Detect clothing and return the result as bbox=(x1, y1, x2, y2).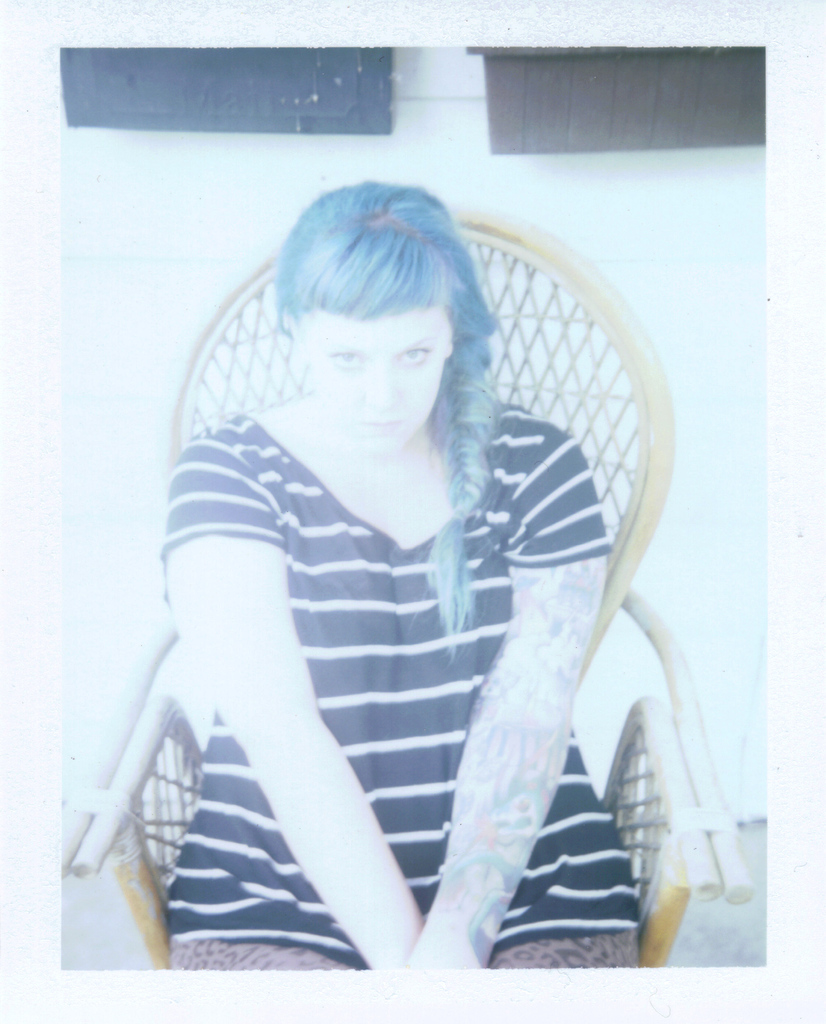
bbox=(107, 310, 638, 959).
